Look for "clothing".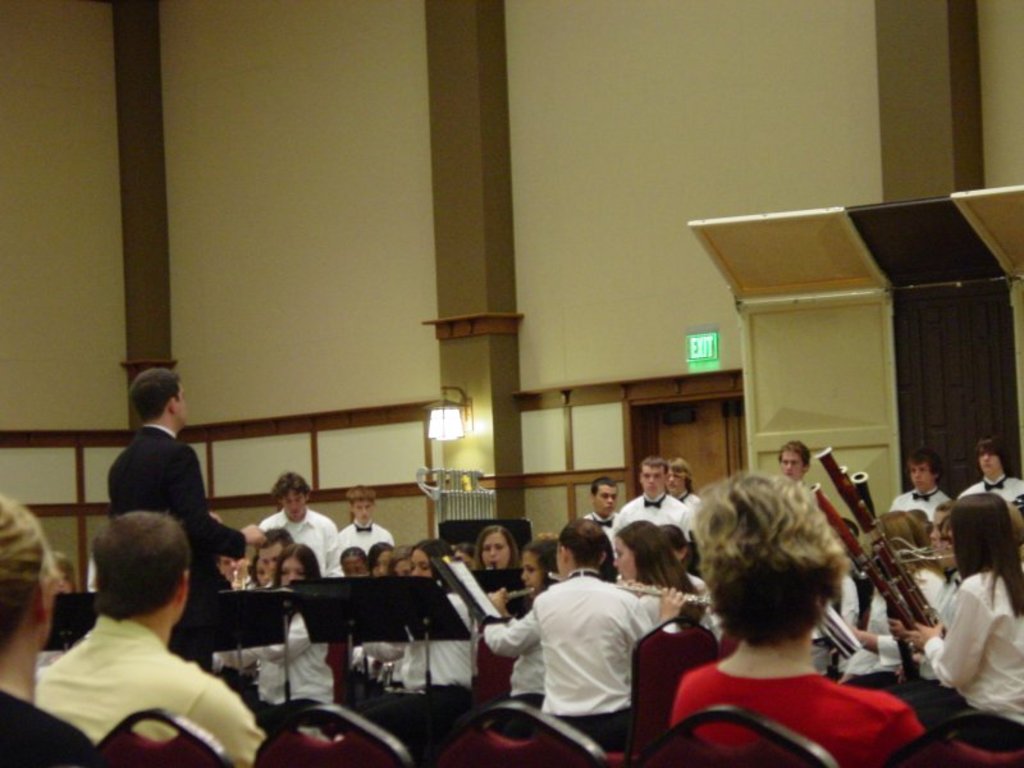
Found: 340/520/394/549.
